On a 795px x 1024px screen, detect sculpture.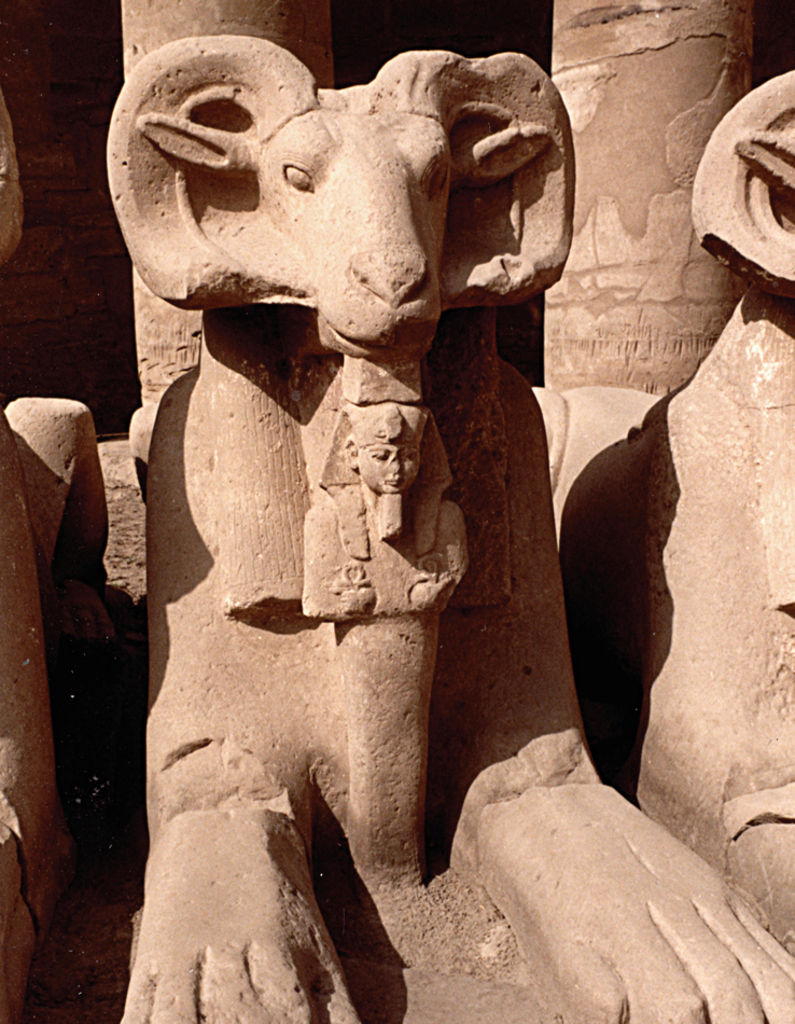
crop(308, 399, 466, 618).
